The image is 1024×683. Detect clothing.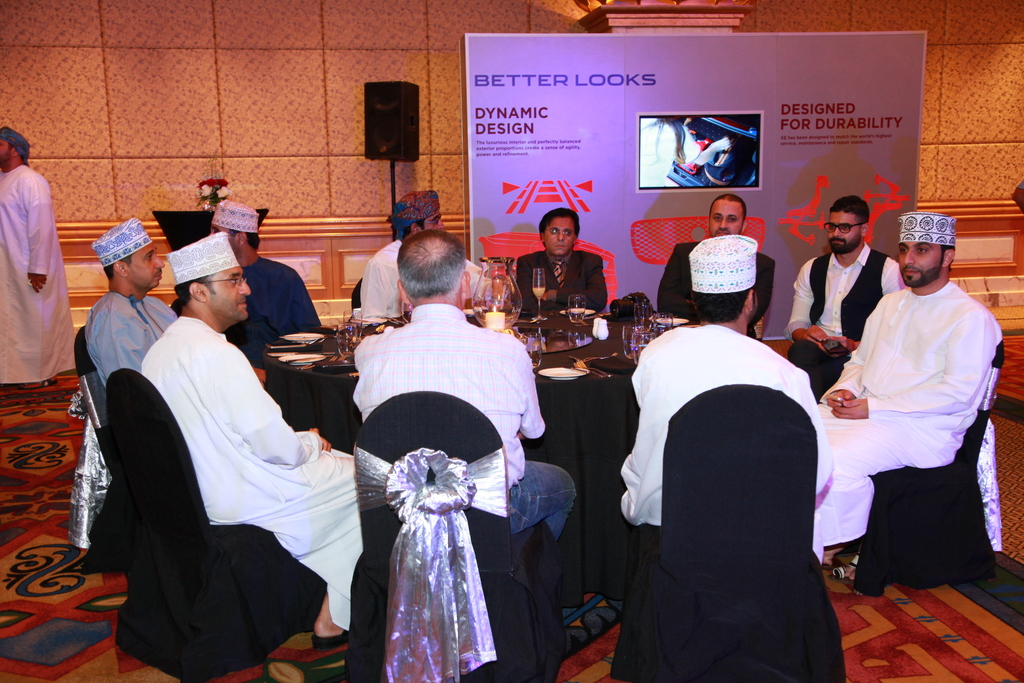
Detection: [x1=0, y1=167, x2=76, y2=379].
